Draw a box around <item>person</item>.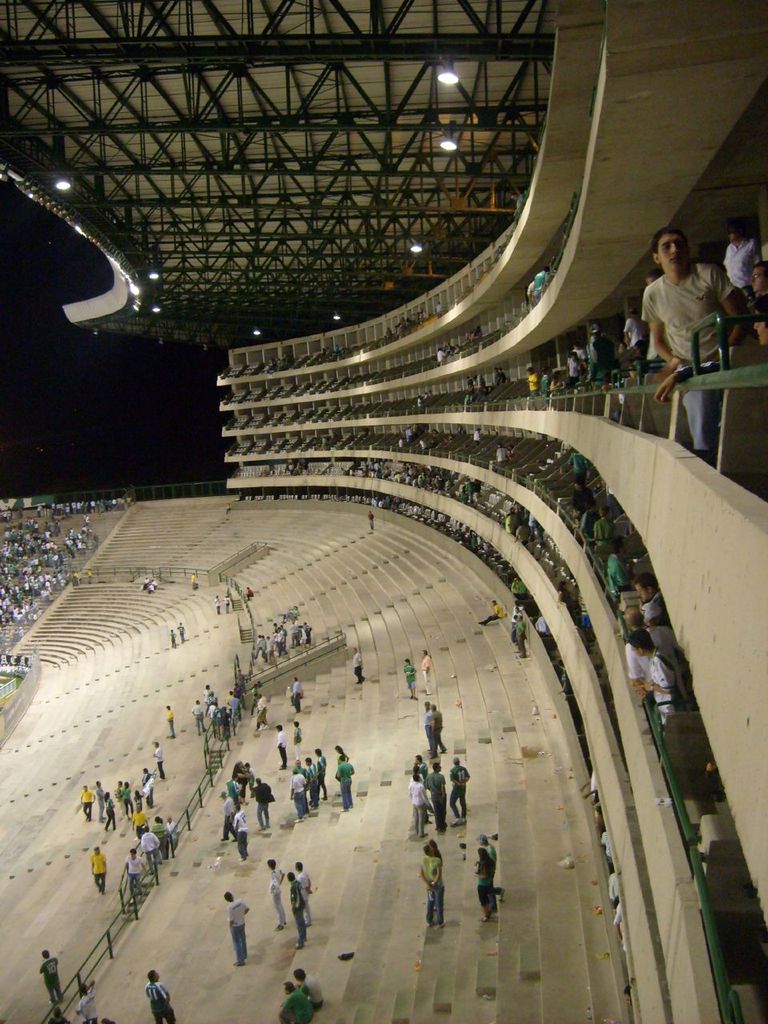
{"left": 140, "top": 970, "right": 175, "bottom": 1023}.
